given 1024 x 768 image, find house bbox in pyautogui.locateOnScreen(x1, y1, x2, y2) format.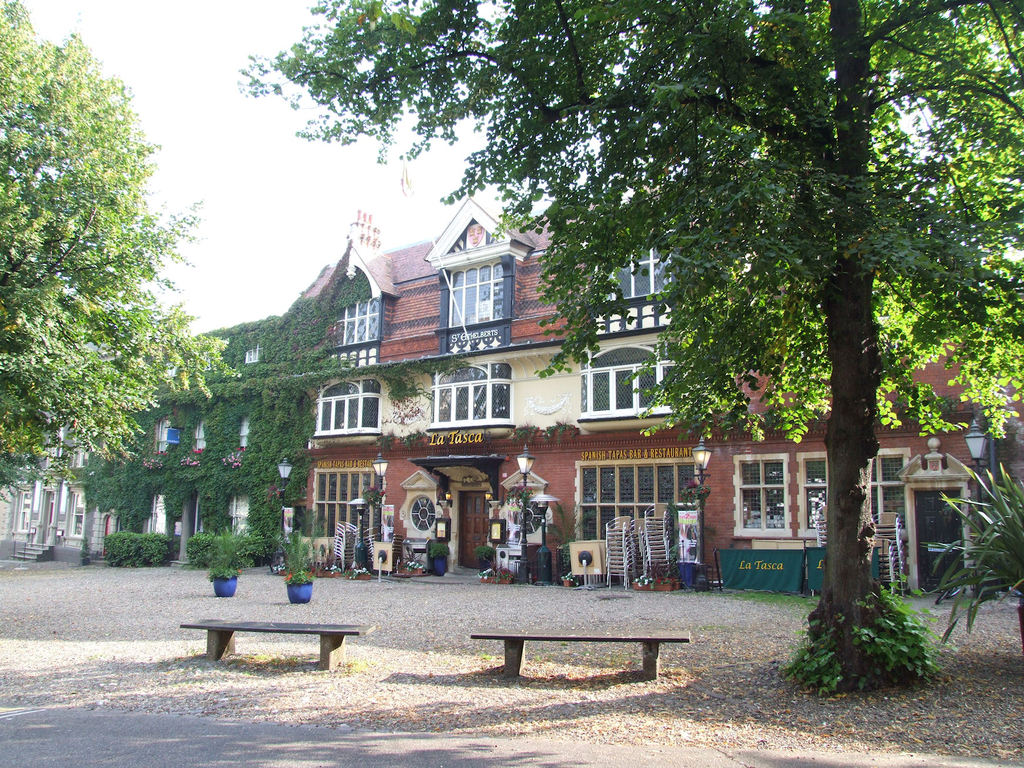
pyautogui.locateOnScreen(0, 400, 128, 568).
